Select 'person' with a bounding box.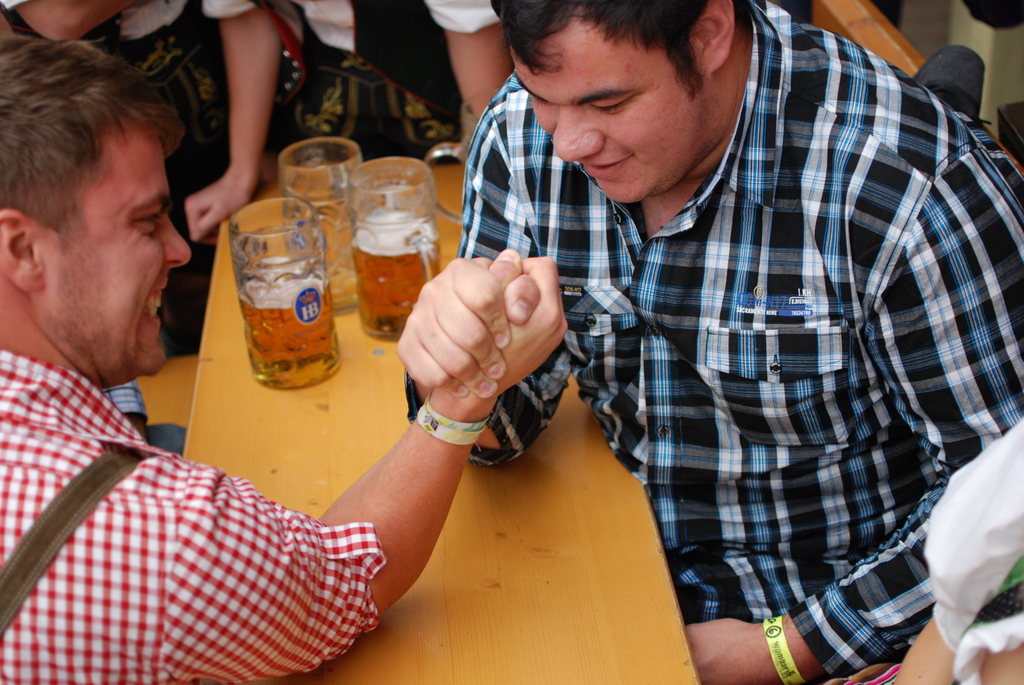
bbox=(0, 35, 571, 684).
